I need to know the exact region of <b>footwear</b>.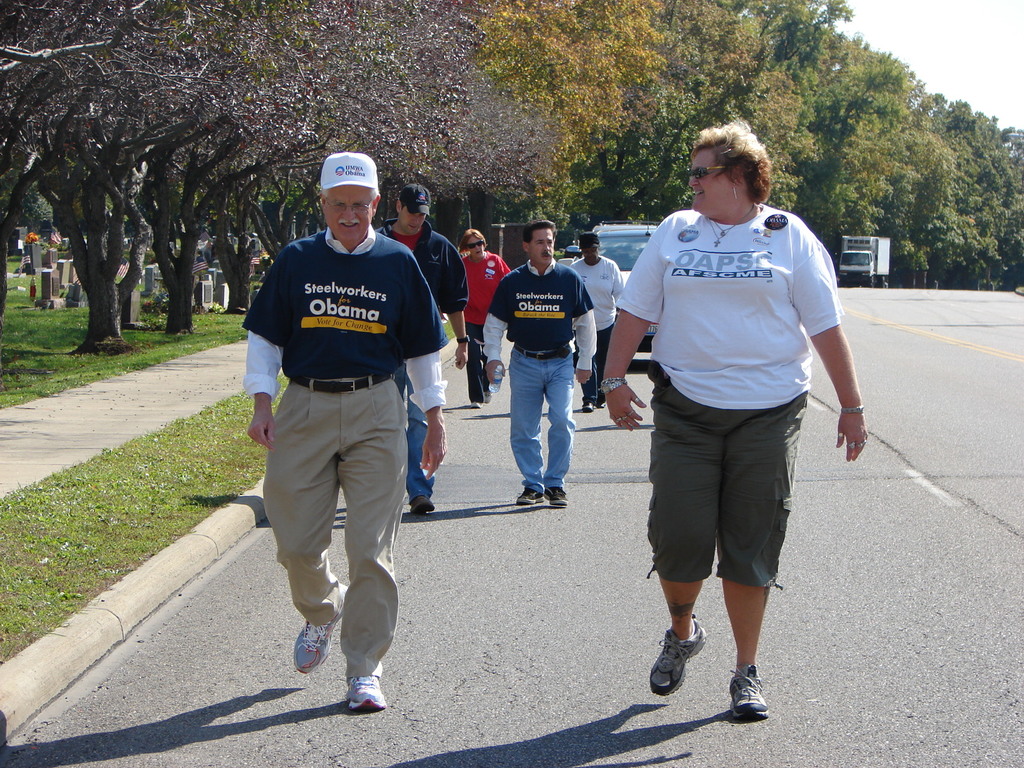
Region: [left=541, top=482, right=564, bottom=506].
